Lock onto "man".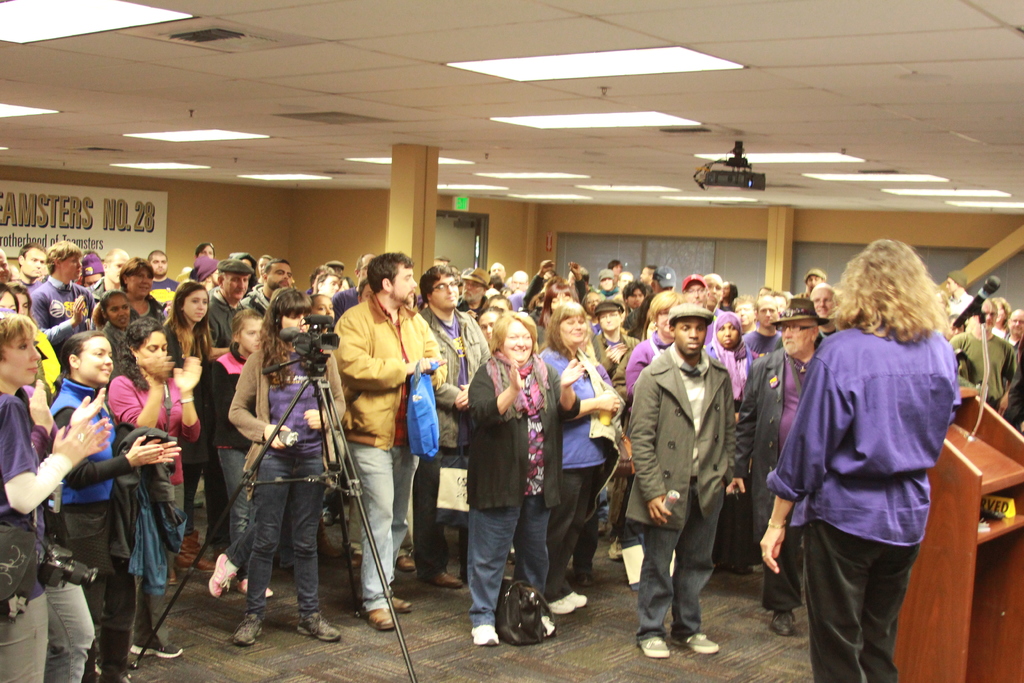
Locked: (456, 263, 499, 315).
